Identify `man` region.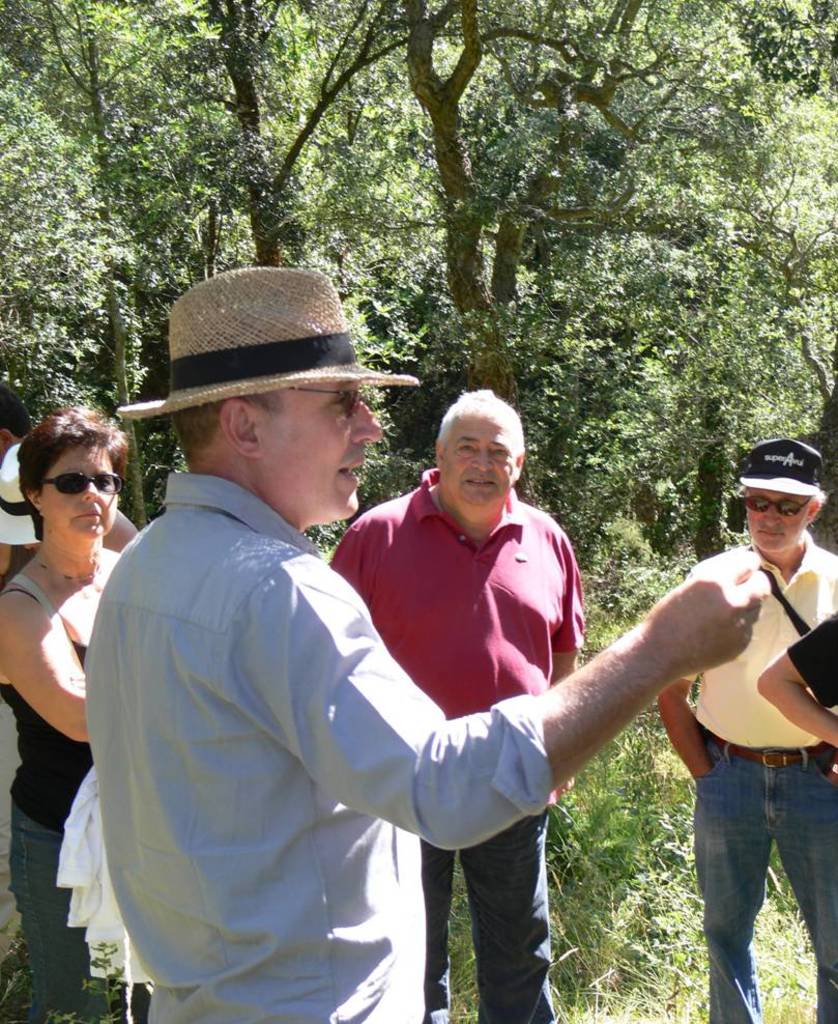
Region: (758,607,837,778).
